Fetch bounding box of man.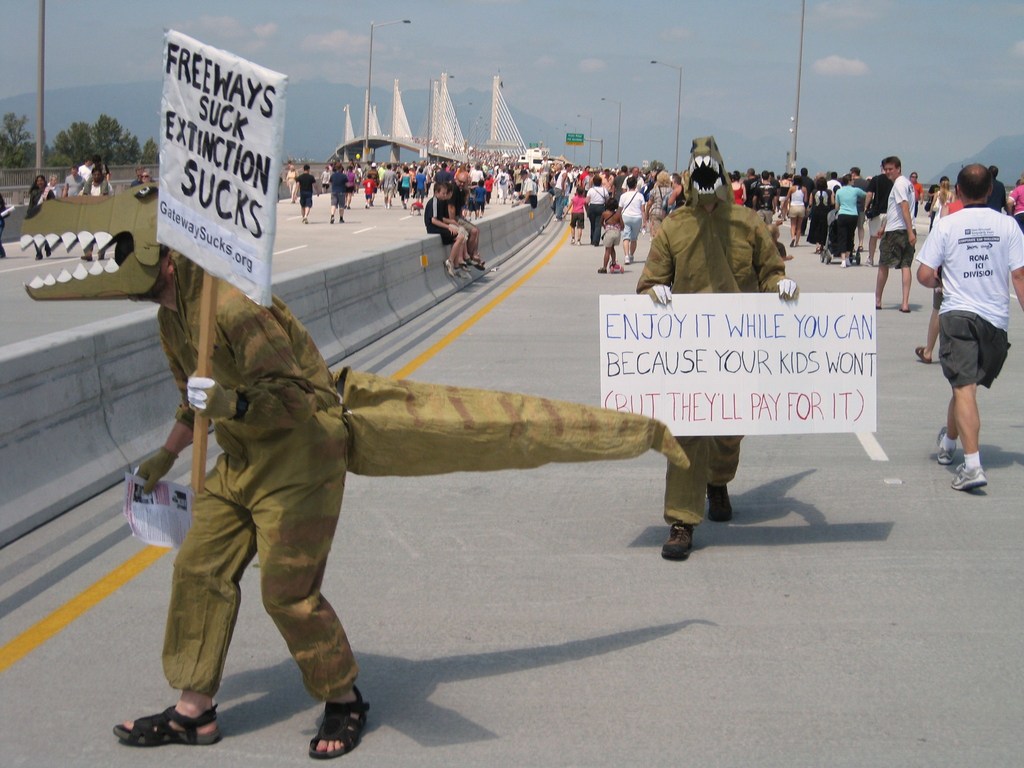
Bbox: Rect(797, 167, 812, 187).
